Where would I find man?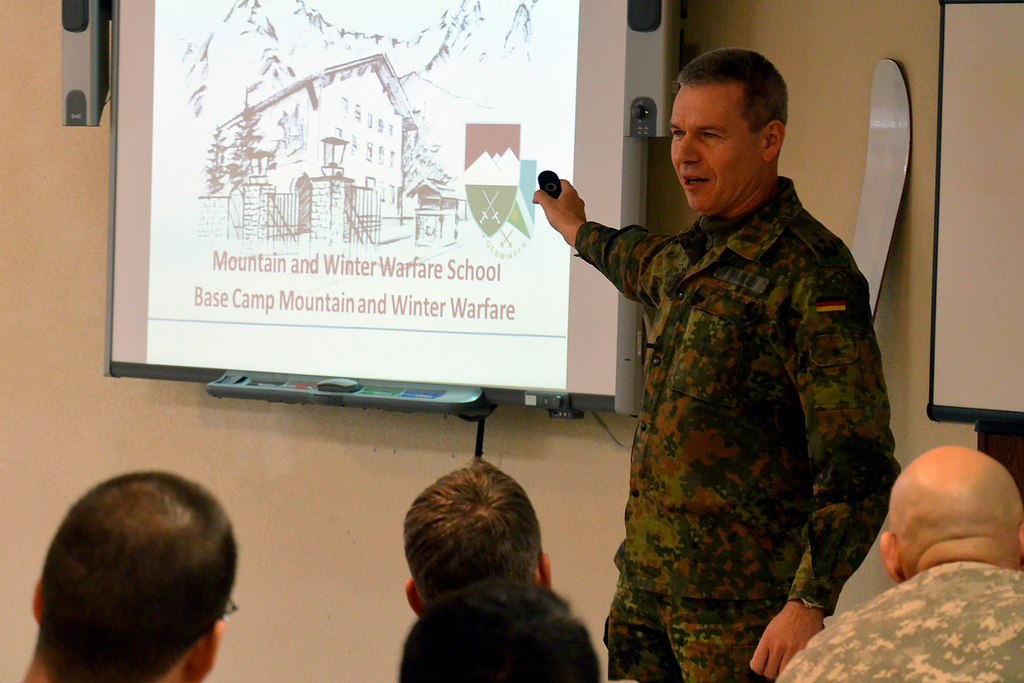
At pyautogui.locateOnScreen(13, 465, 243, 682).
